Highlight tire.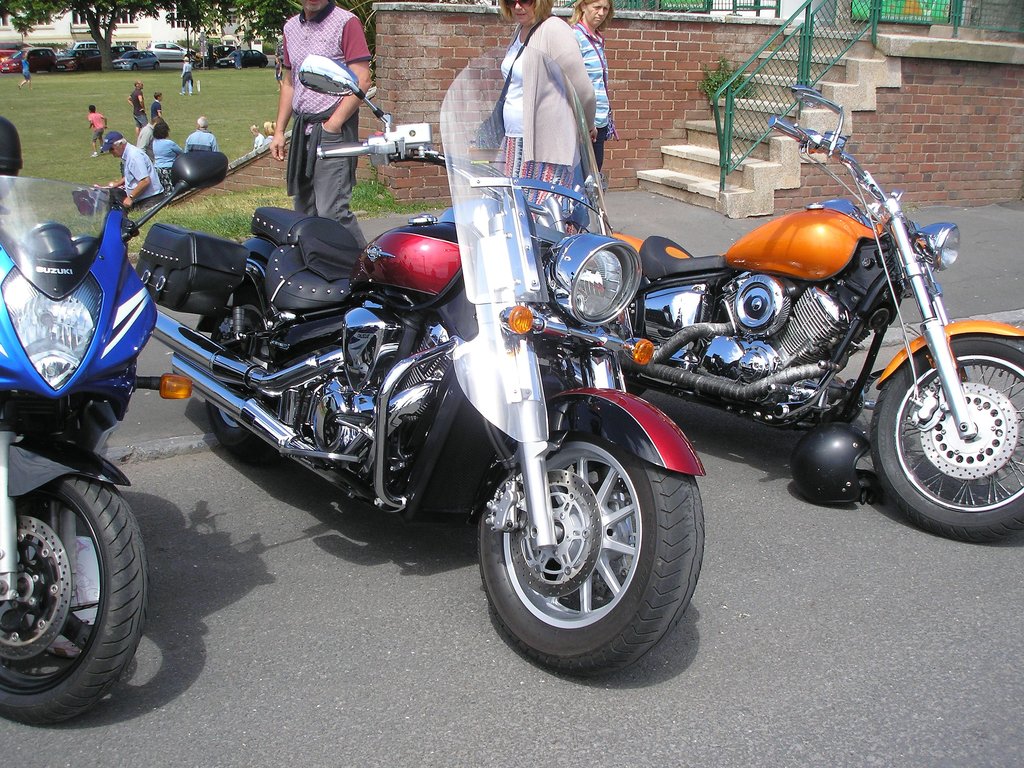
Highlighted region: bbox(205, 277, 283, 452).
